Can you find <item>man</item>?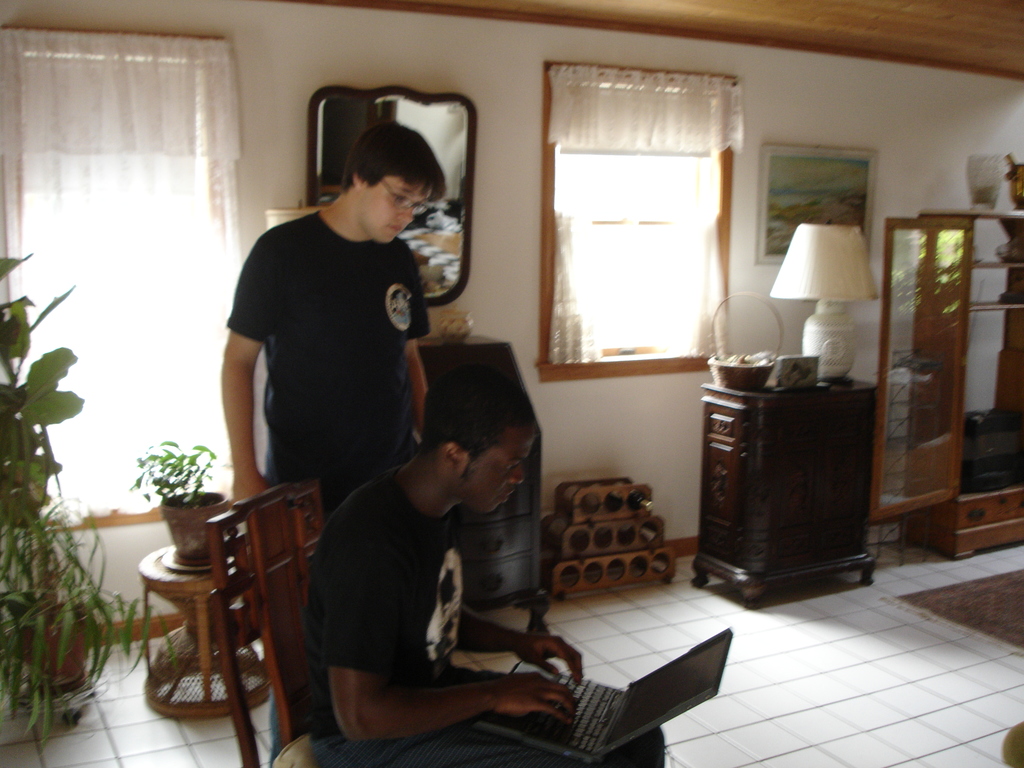
Yes, bounding box: crop(222, 124, 452, 767).
